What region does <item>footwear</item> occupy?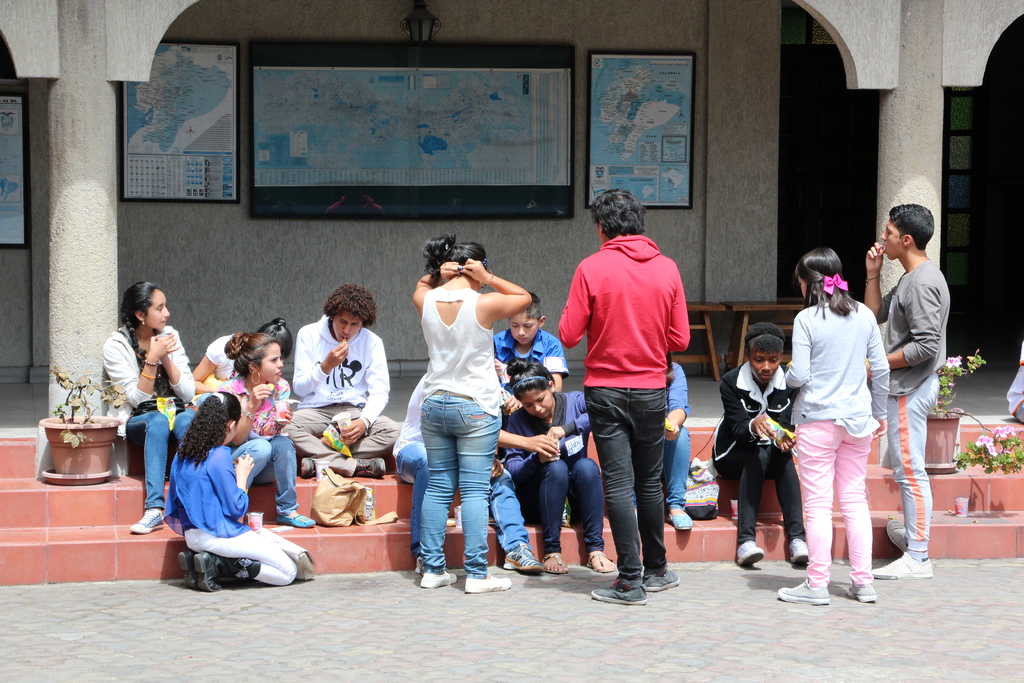
BBox(295, 451, 320, 479).
